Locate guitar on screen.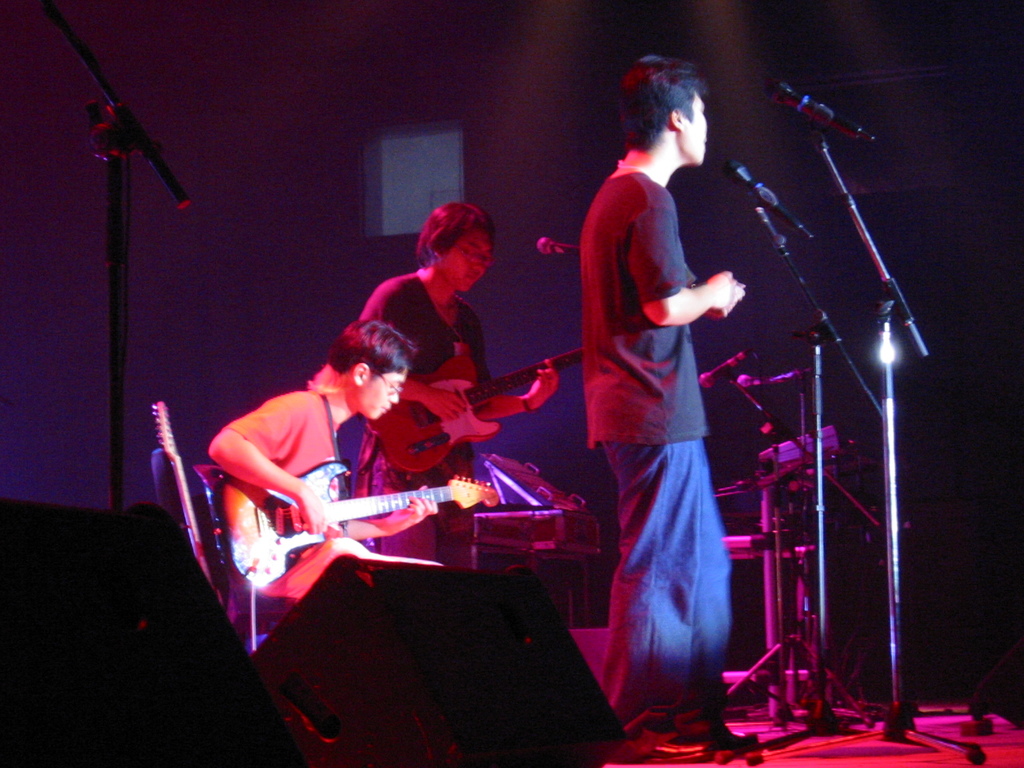
On screen at detection(219, 459, 504, 595).
